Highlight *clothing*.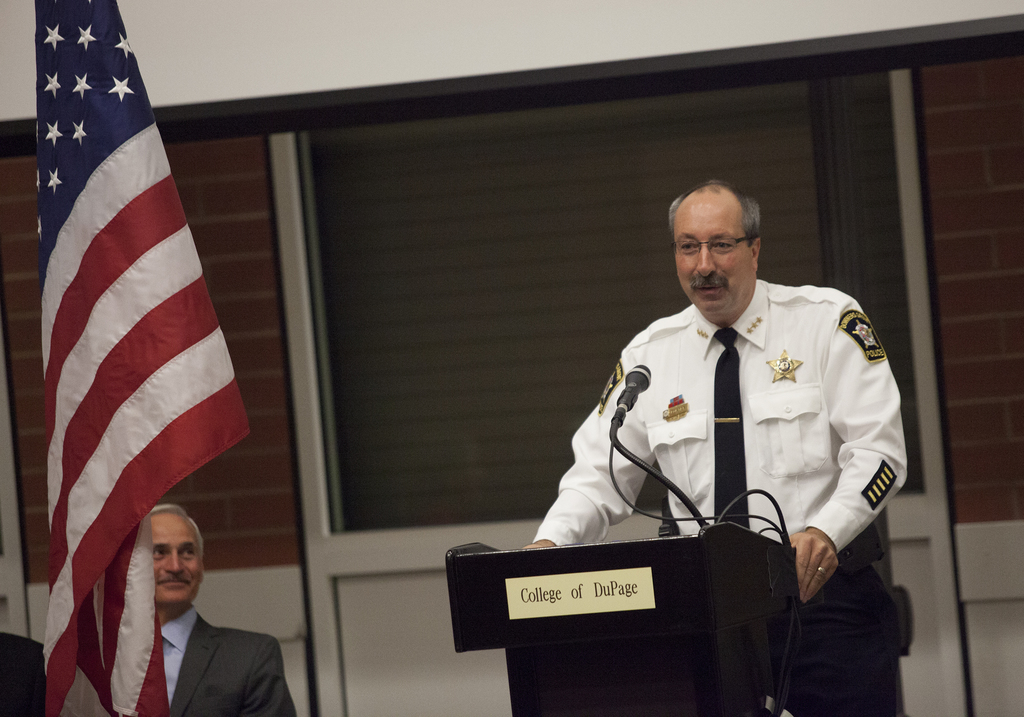
Highlighted region: detection(161, 605, 300, 716).
